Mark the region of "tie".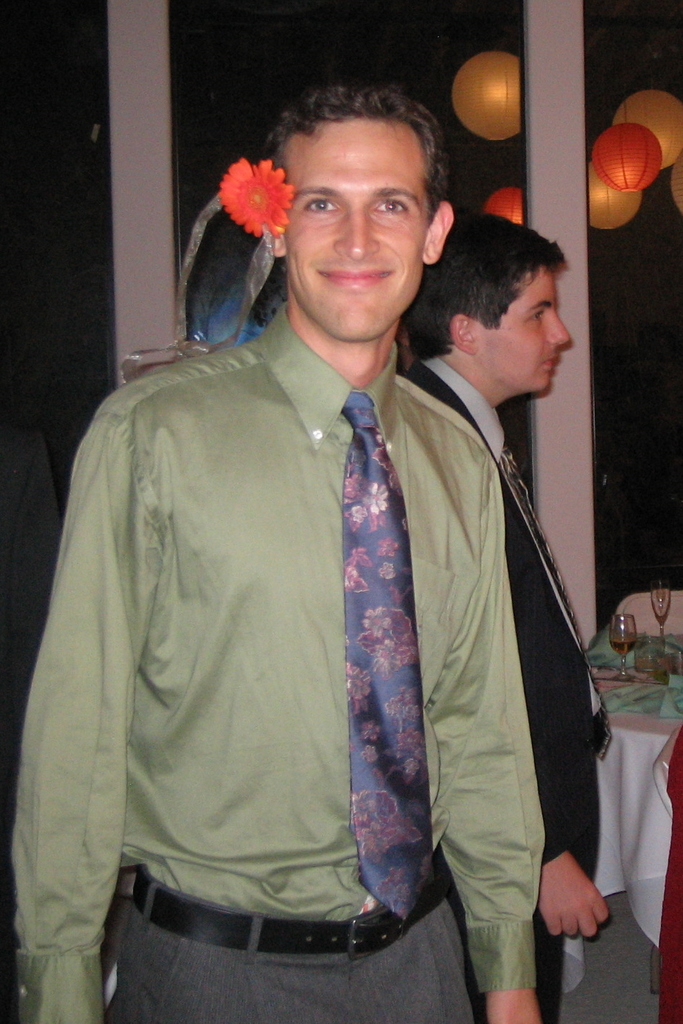
Region: bbox(512, 449, 619, 761).
